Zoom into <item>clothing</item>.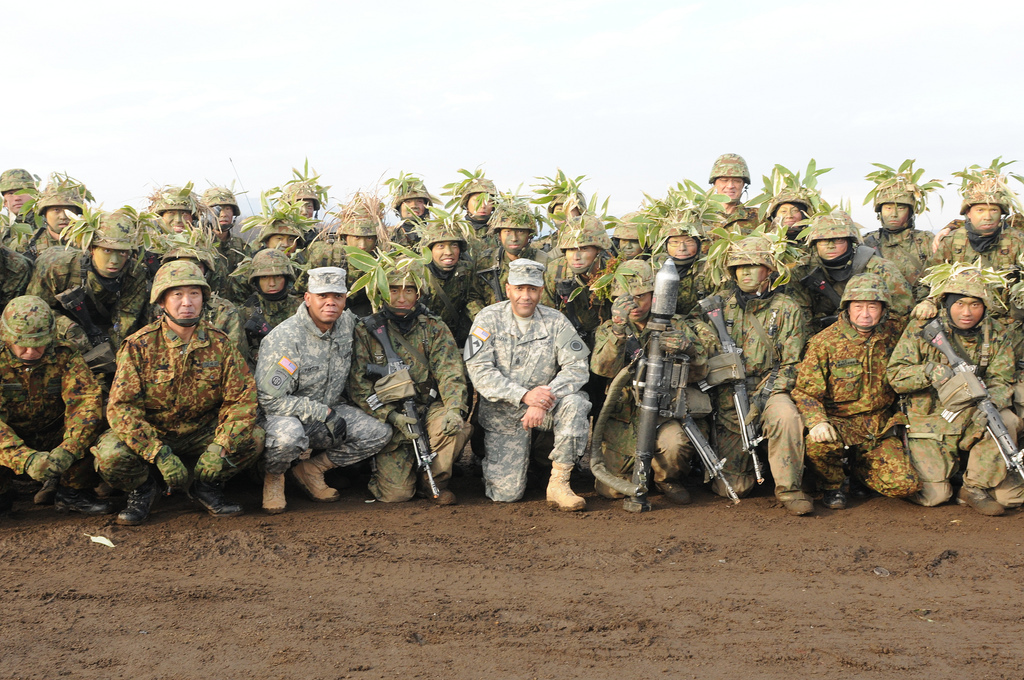
Zoom target: [609,259,654,299].
